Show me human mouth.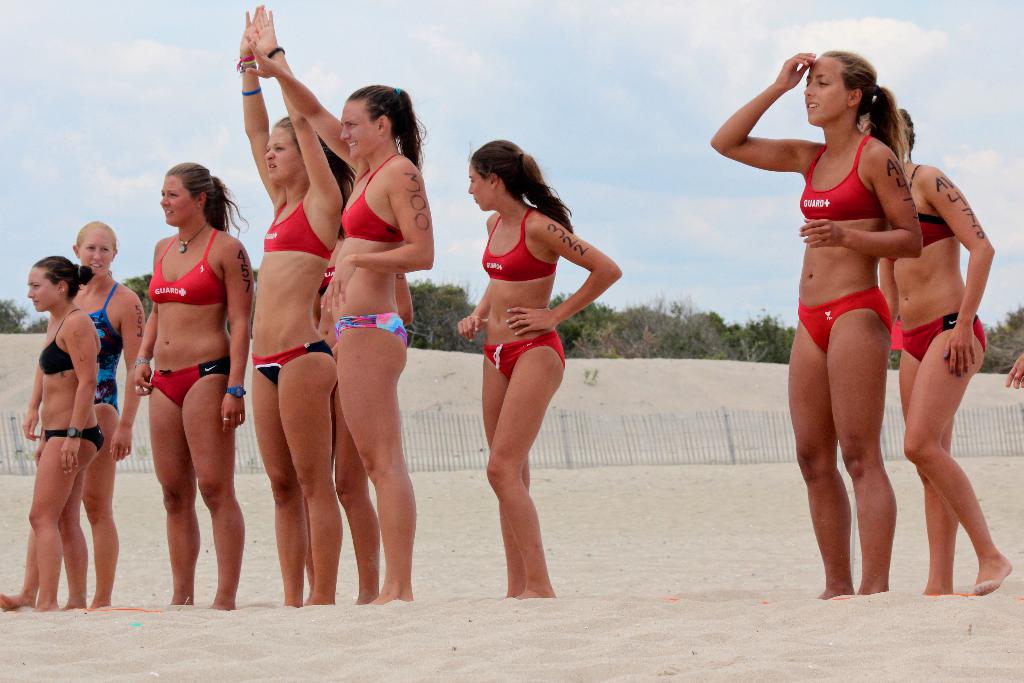
human mouth is here: (x1=804, y1=101, x2=819, y2=115).
